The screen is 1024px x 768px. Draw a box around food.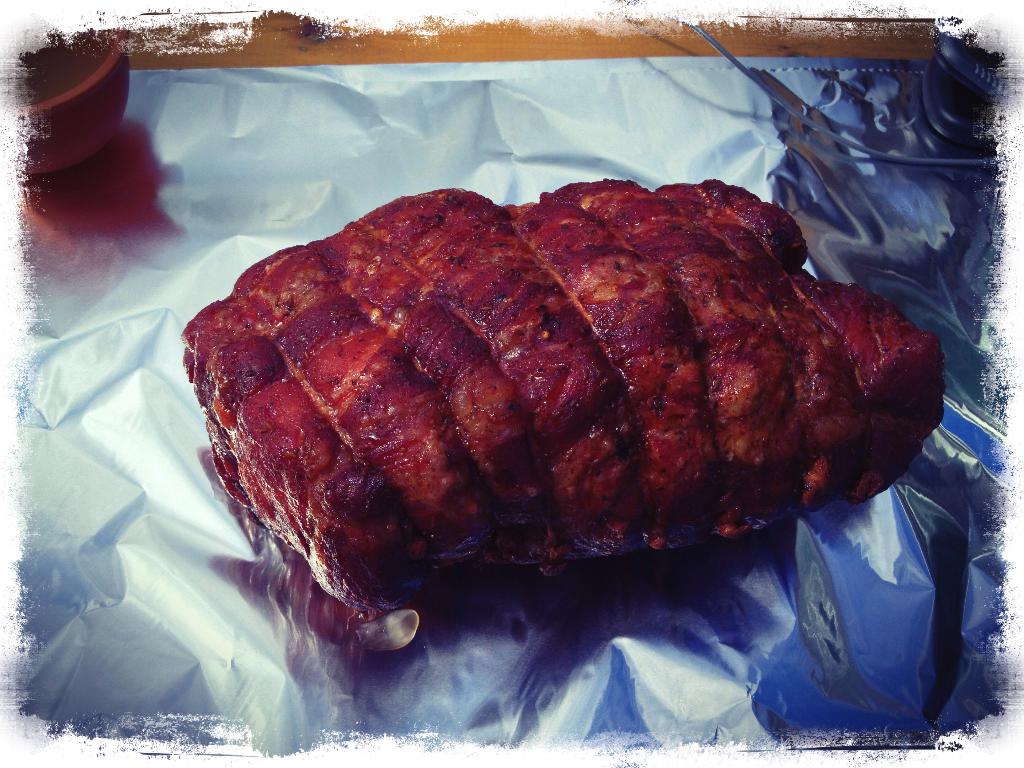
(163, 161, 918, 675).
